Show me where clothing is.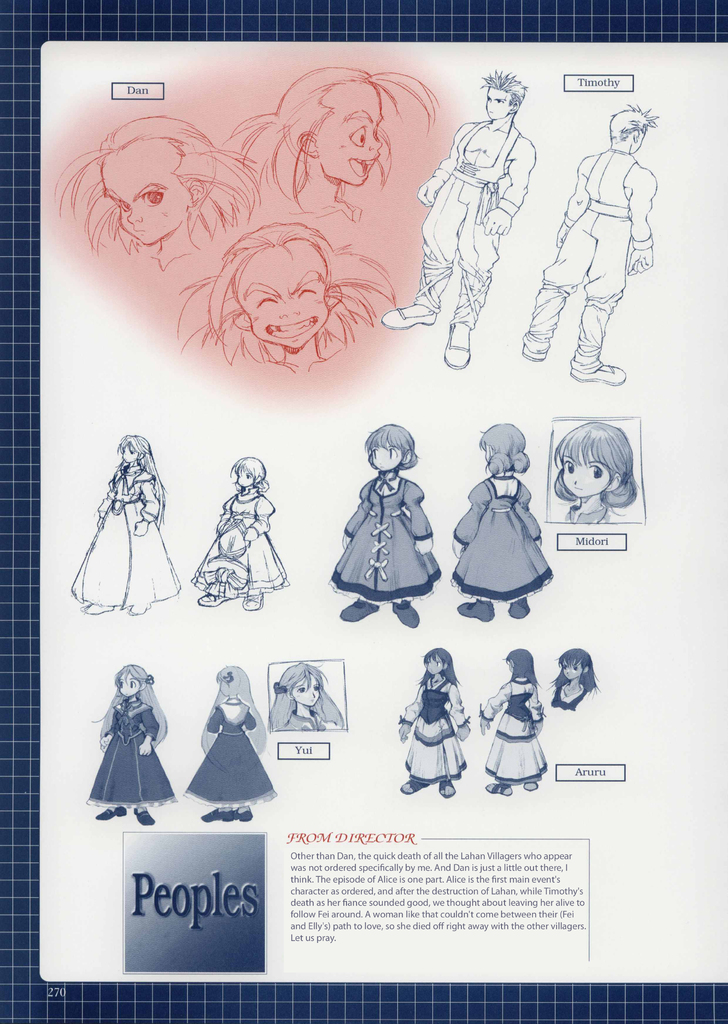
clothing is at {"x1": 328, "y1": 469, "x2": 442, "y2": 602}.
